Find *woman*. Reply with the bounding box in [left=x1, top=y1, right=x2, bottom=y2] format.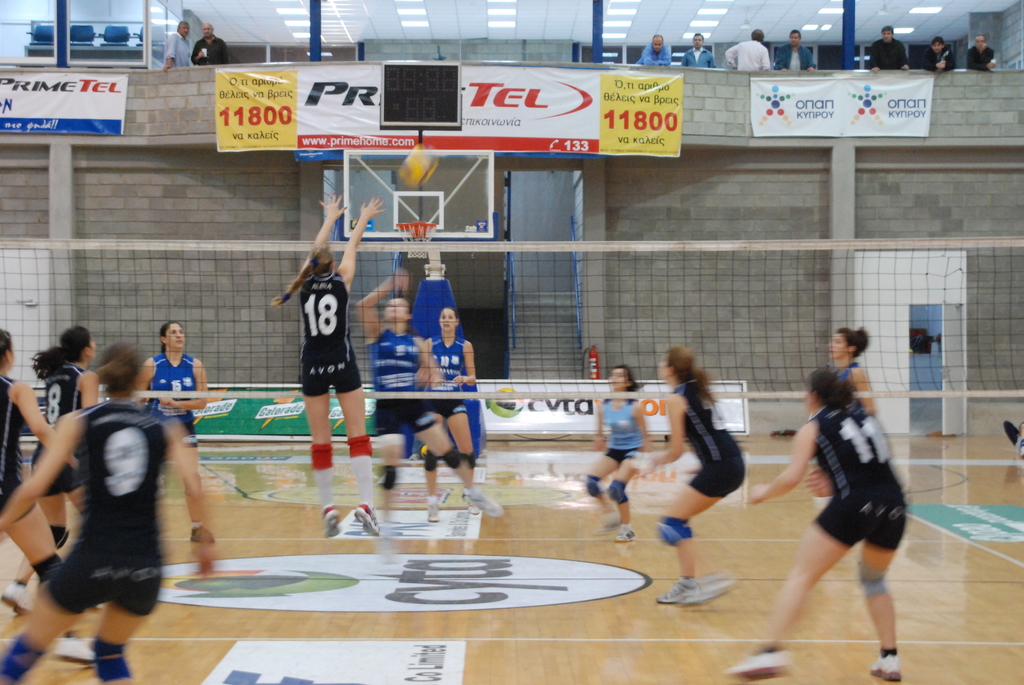
[left=372, top=266, right=445, bottom=532].
